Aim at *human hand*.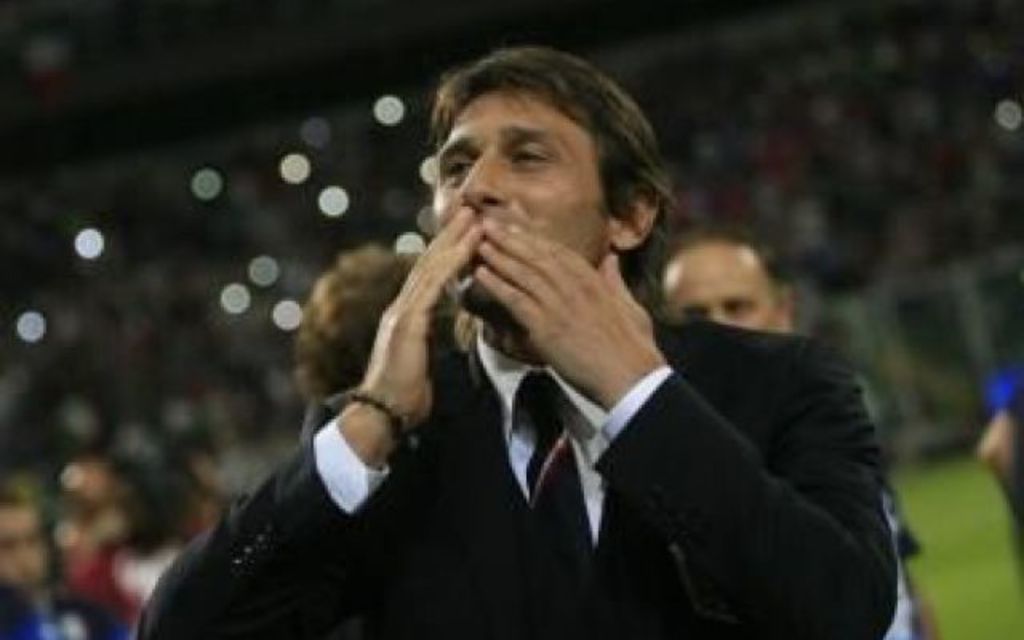
Aimed at (362, 208, 485, 421).
